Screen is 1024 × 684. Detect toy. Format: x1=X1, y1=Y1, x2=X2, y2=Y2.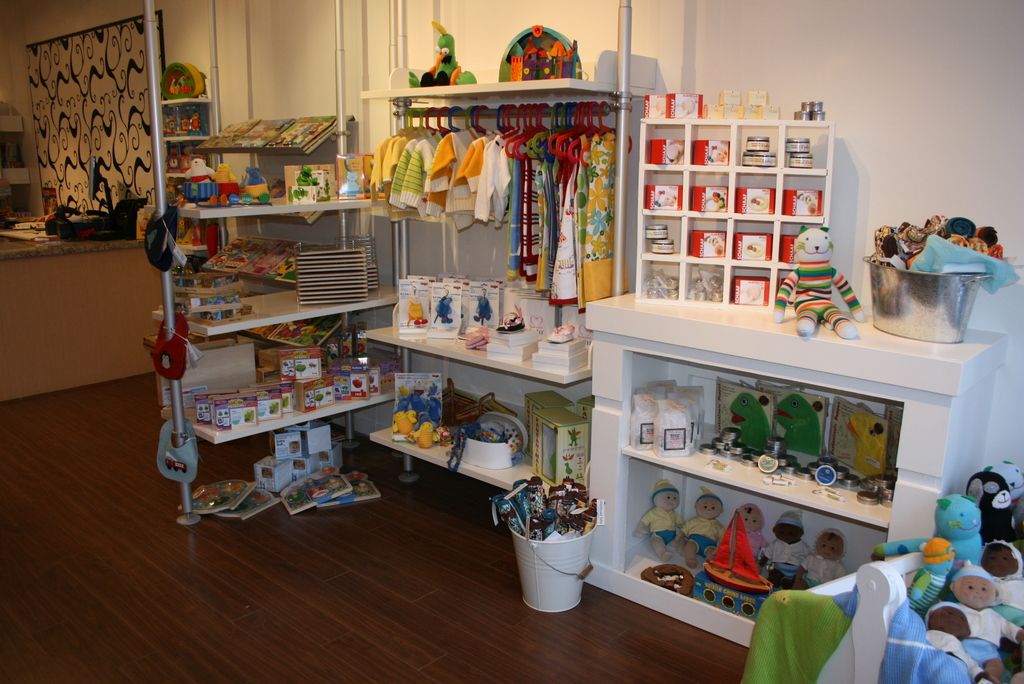
x1=632, y1=481, x2=687, y2=561.
